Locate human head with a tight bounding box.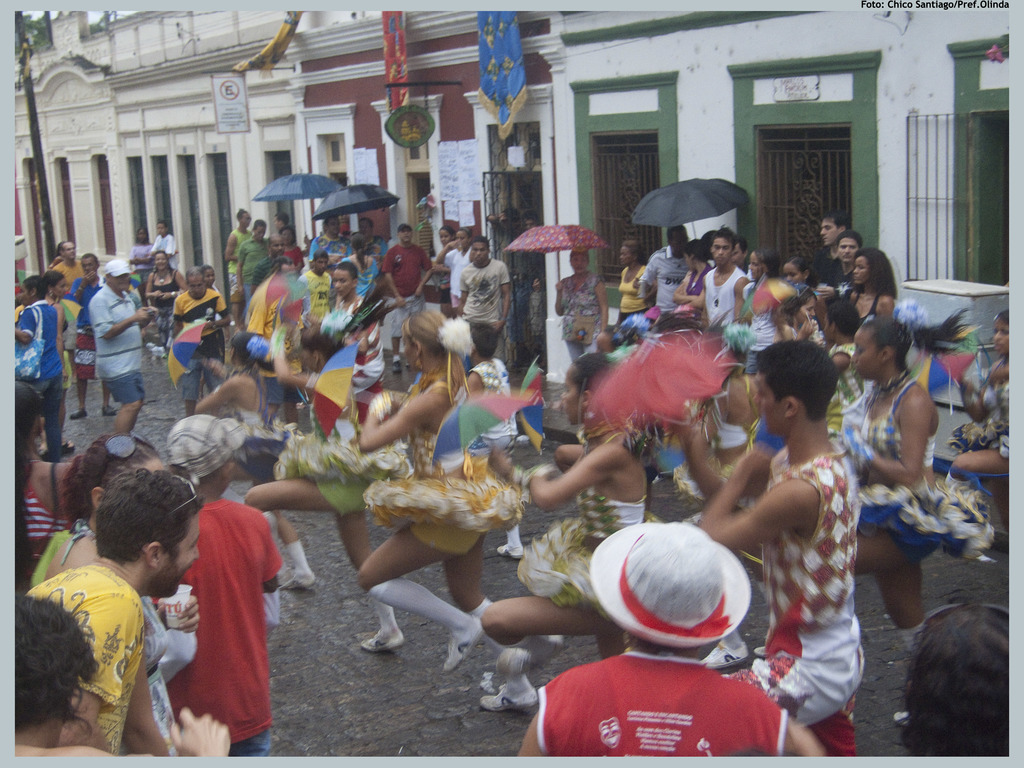
<box>471,234,495,265</box>.
